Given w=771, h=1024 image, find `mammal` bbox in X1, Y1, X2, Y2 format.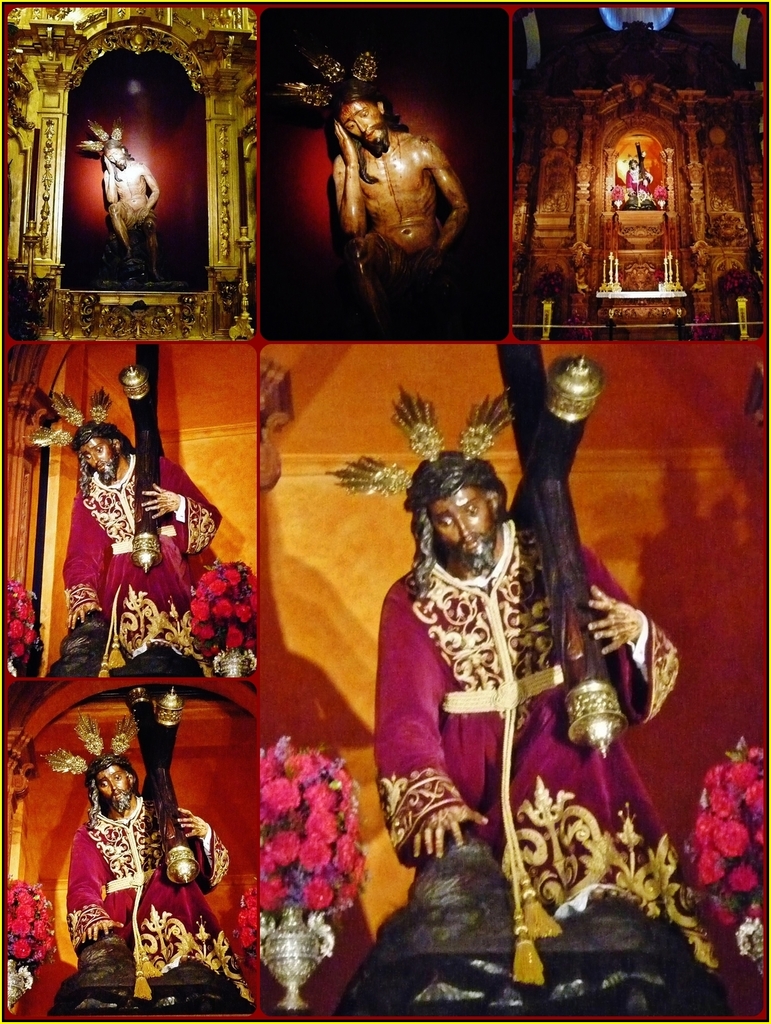
45, 709, 248, 1000.
